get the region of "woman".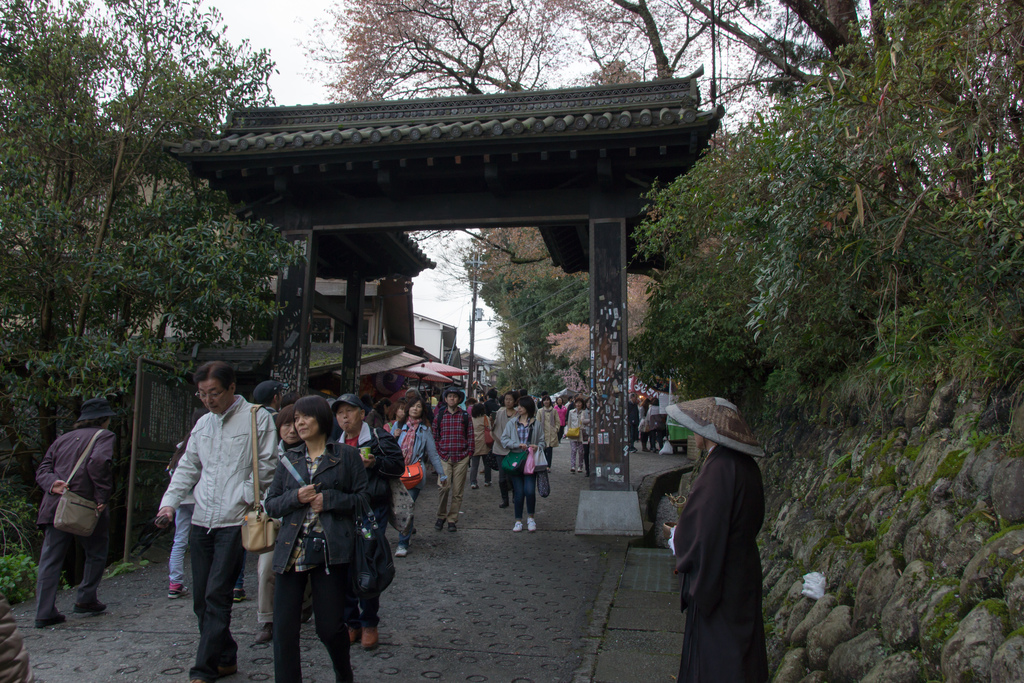
499/397/541/532.
